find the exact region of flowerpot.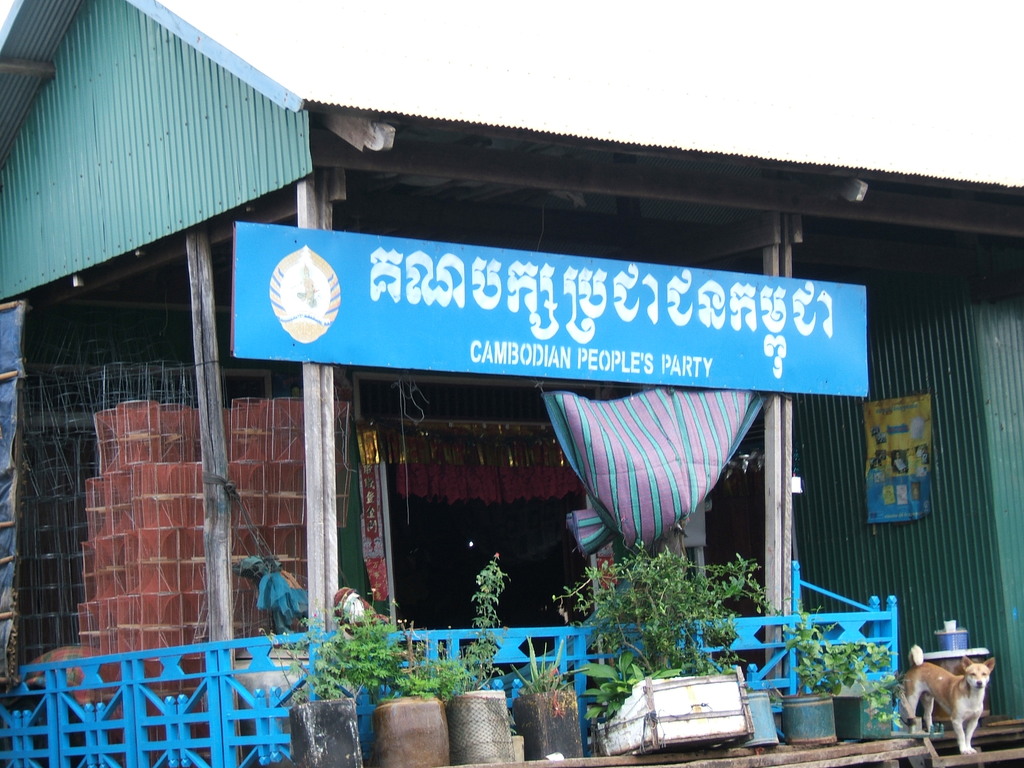
Exact region: <box>372,693,448,767</box>.
